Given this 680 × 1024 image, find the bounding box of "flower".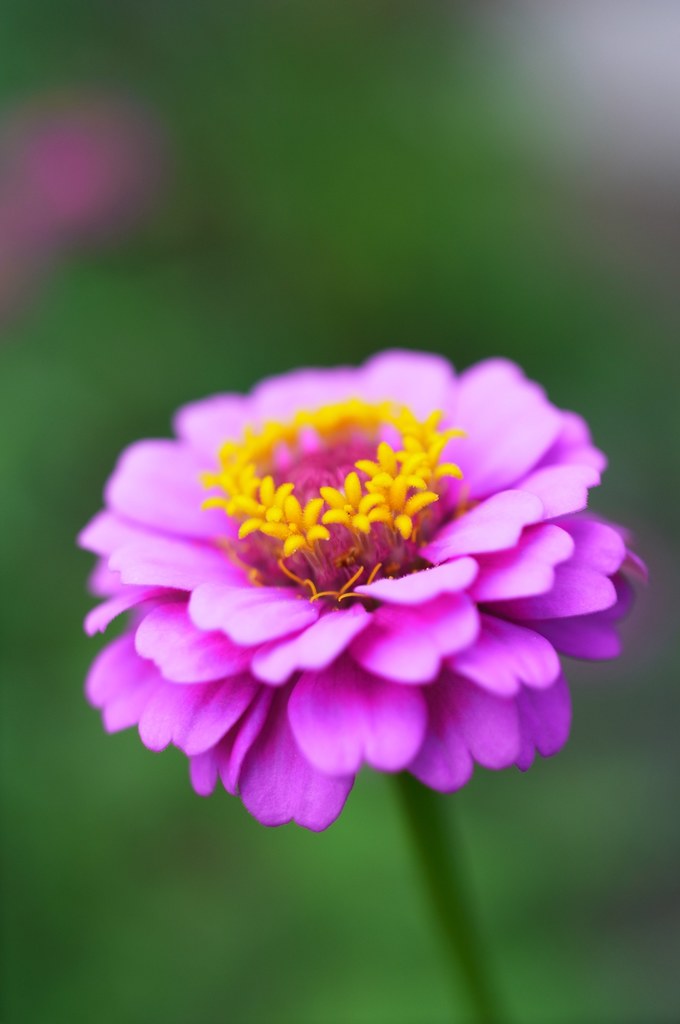
box(72, 334, 635, 849).
